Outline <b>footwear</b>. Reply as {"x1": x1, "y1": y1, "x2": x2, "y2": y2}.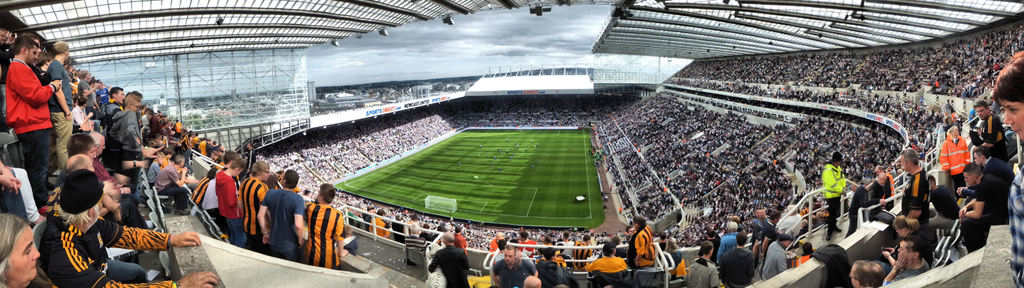
{"x1": 835, "y1": 225, "x2": 843, "y2": 233}.
